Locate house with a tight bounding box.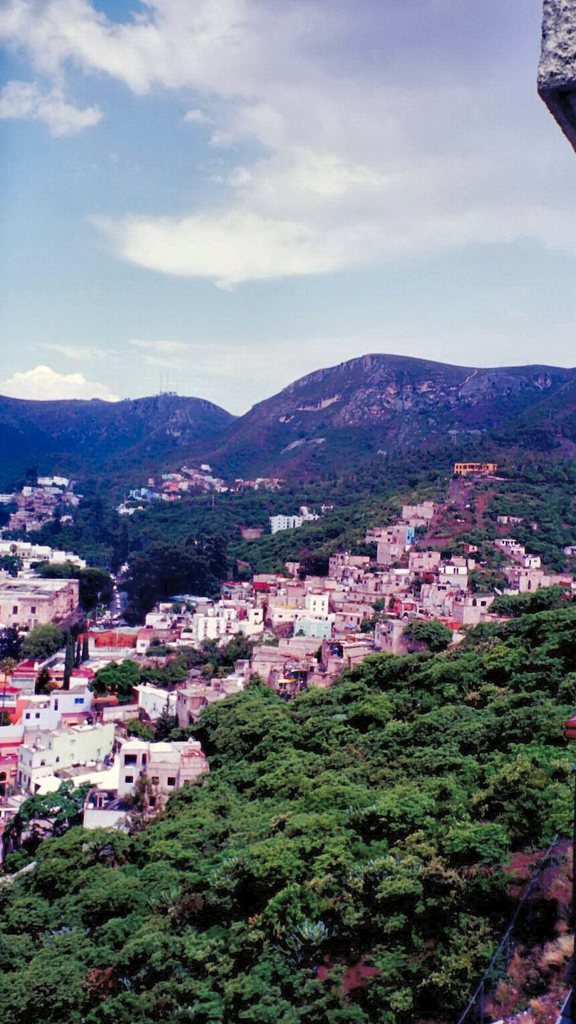
bbox(295, 617, 328, 642).
